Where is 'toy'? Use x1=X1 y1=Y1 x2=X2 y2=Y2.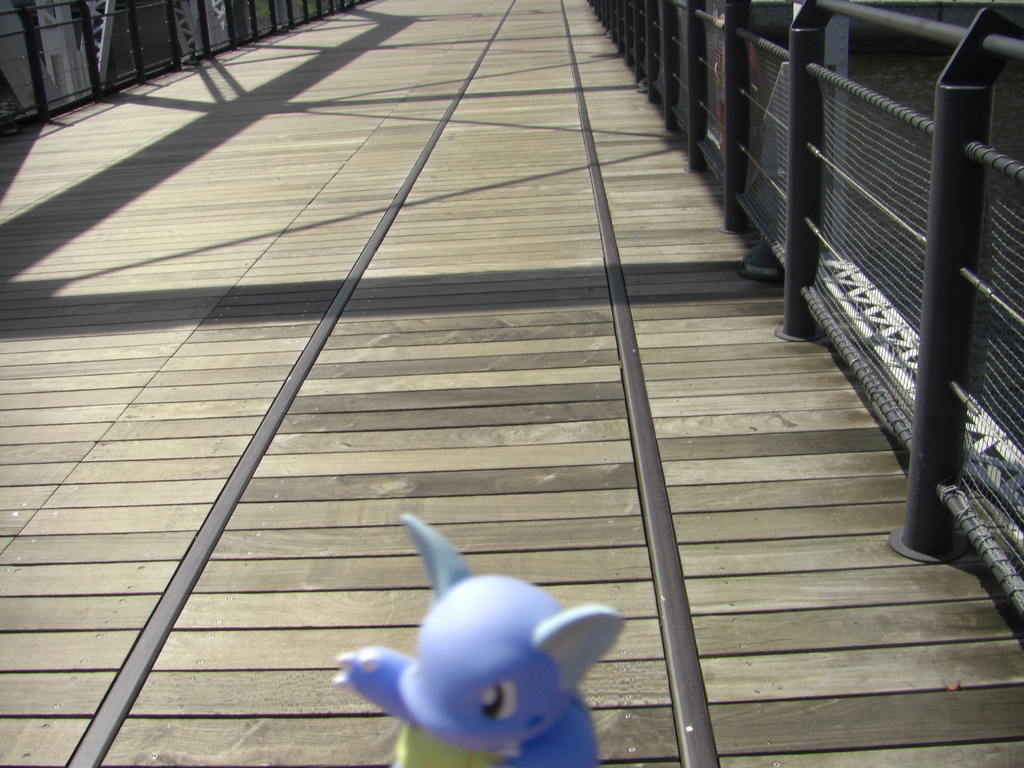
x1=348 y1=502 x2=622 y2=760.
